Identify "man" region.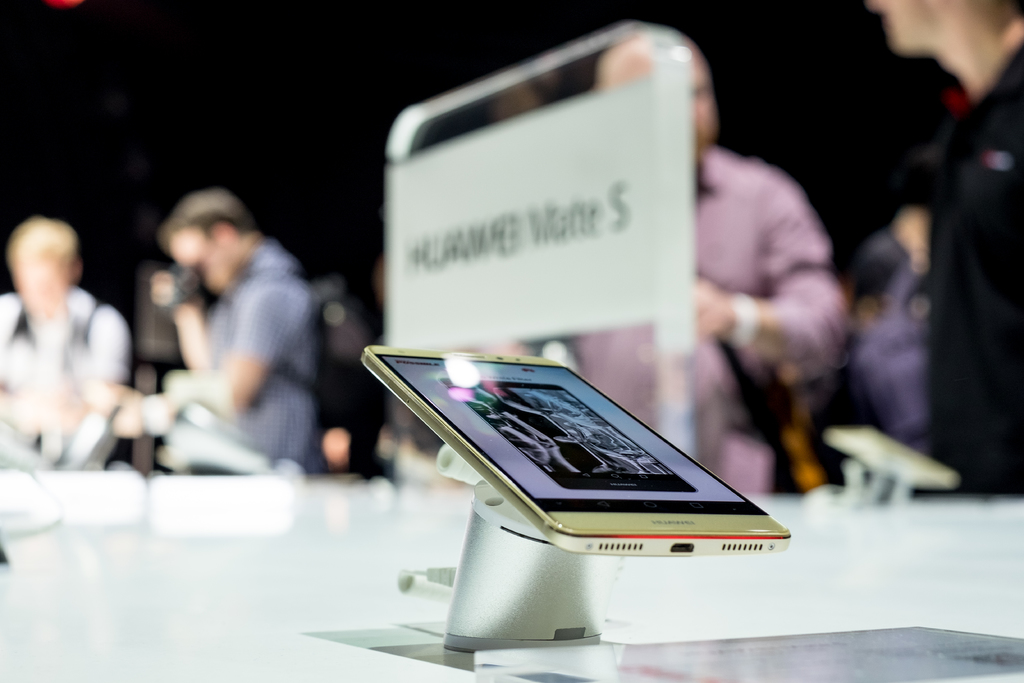
Region: locate(106, 176, 341, 499).
